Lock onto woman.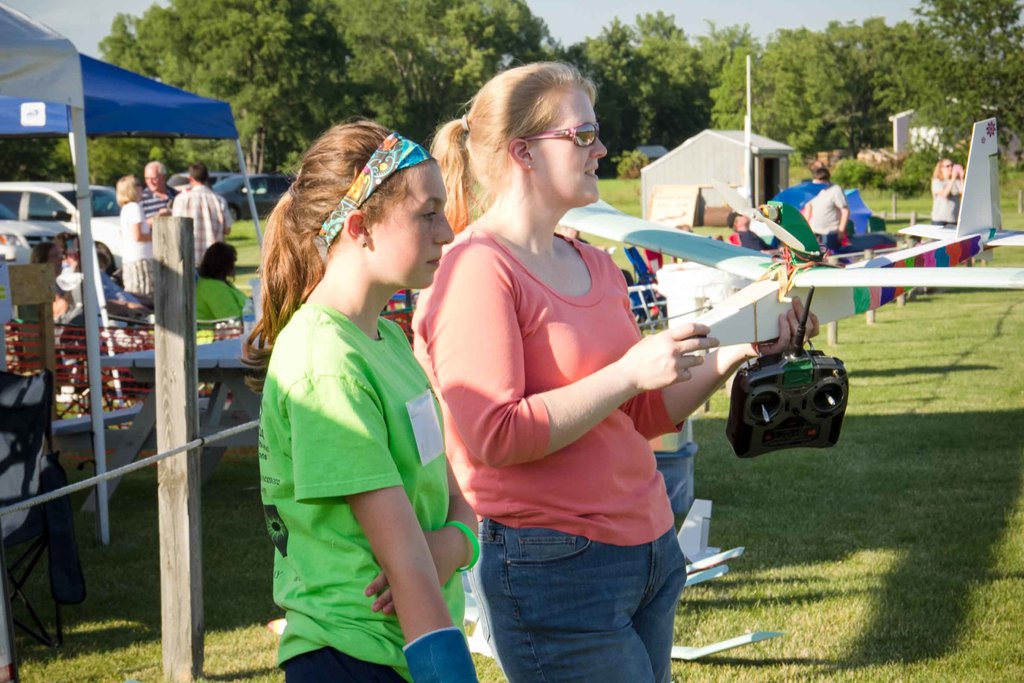
Locked: <box>929,158,965,222</box>.
